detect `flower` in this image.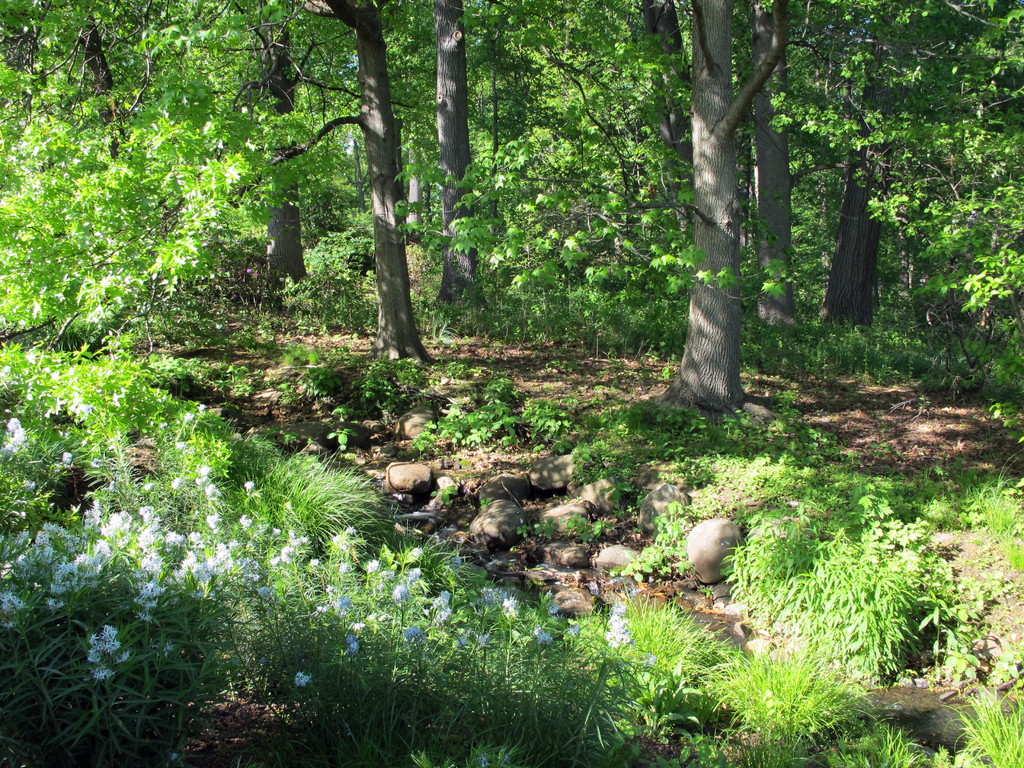
Detection: detection(547, 604, 562, 617).
